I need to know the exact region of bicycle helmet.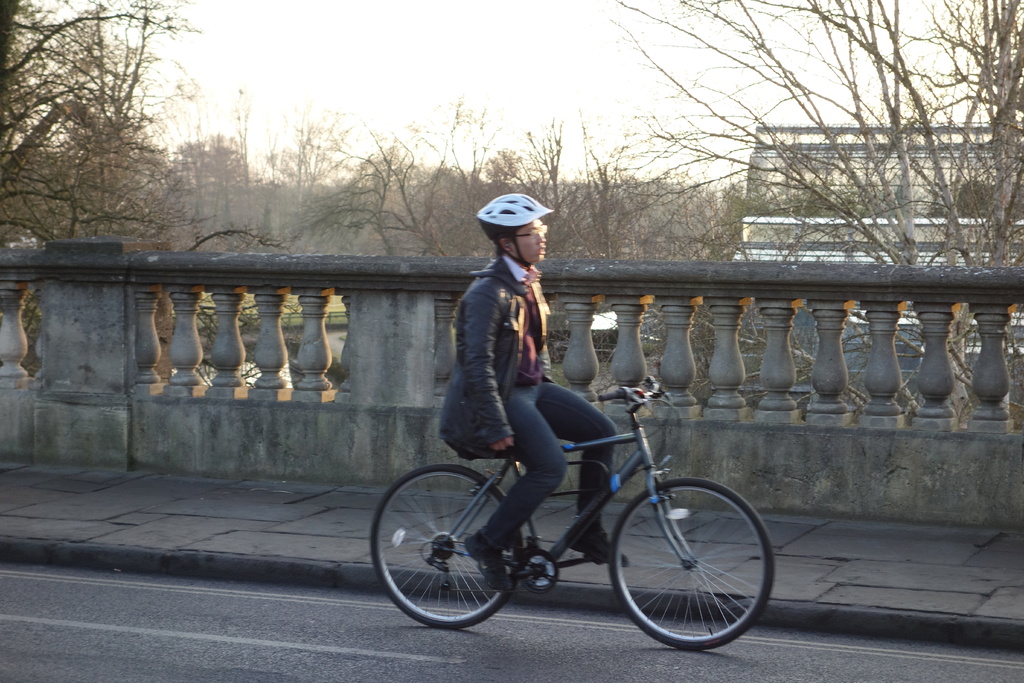
Region: bbox=[473, 193, 557, 269].
